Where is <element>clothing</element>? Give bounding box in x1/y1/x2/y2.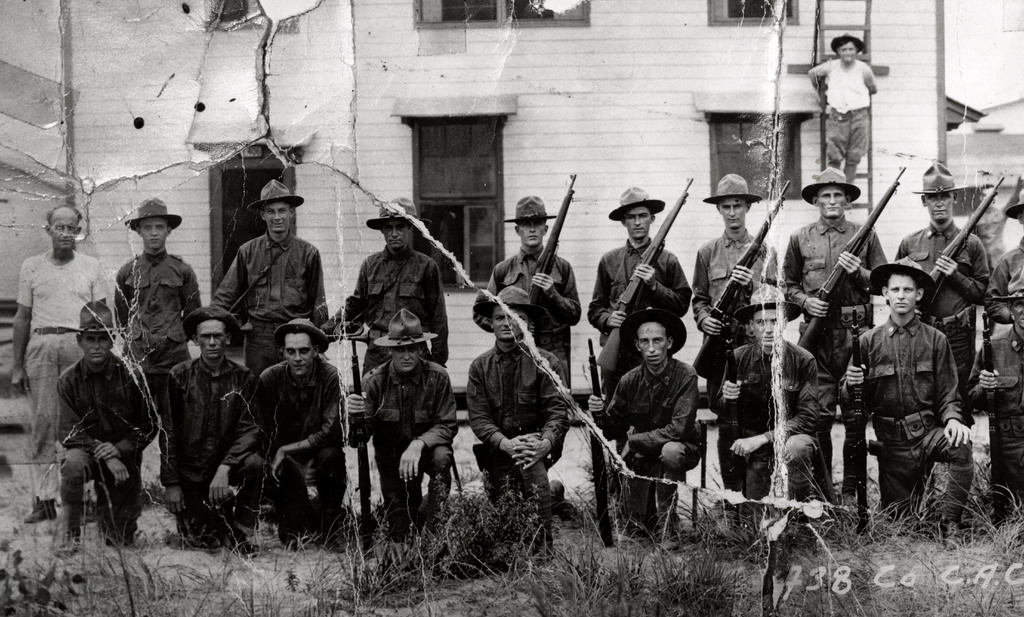
586/233/696/345.
